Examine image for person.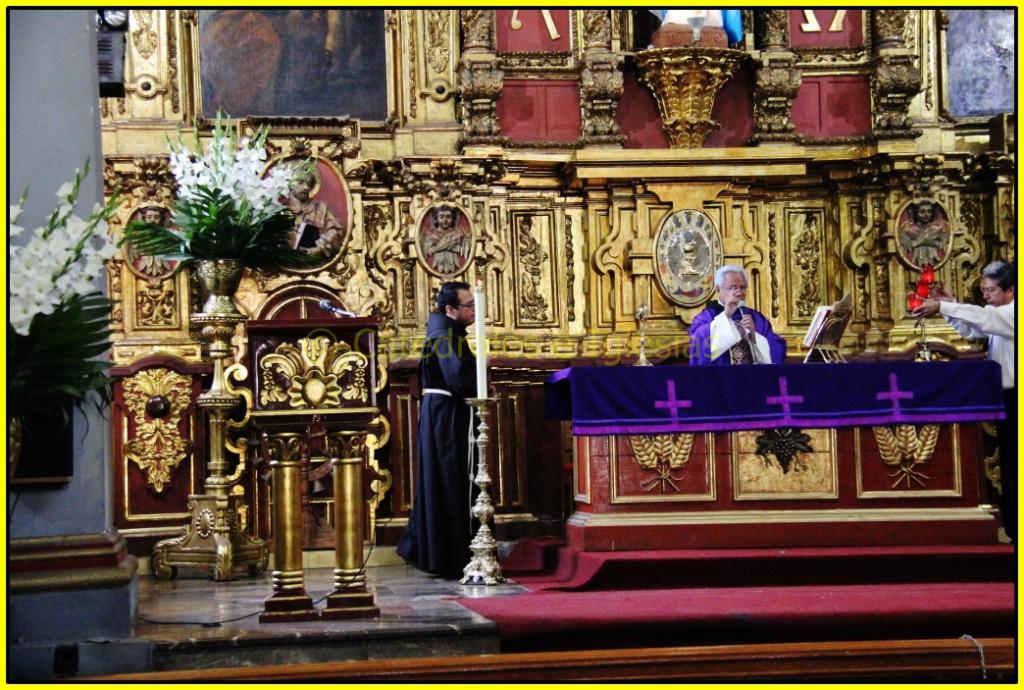
Examination result: [912, 260, 1018, 548].
